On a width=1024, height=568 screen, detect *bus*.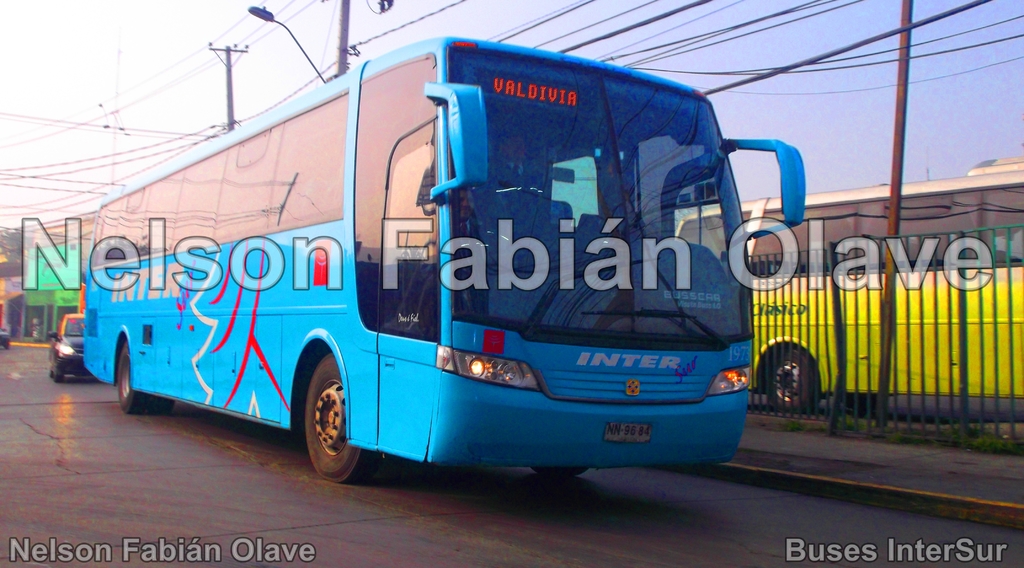
[676,158,1023,414].
